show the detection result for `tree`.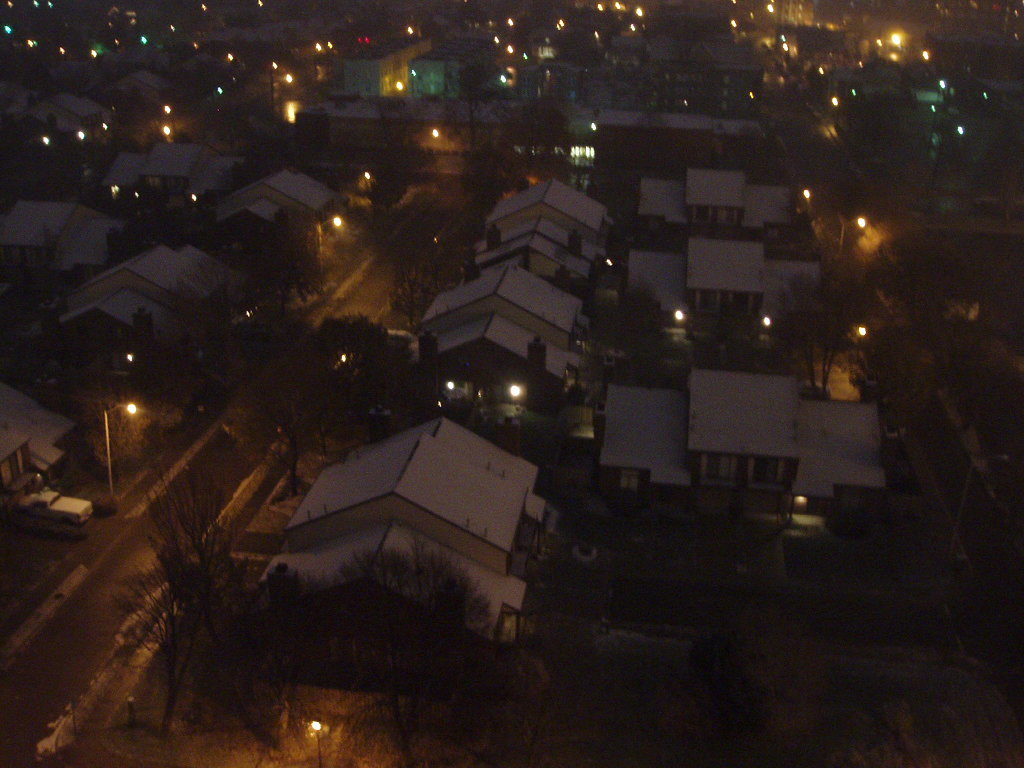
<bbox>430, 54, 538, 201</bbox>.
